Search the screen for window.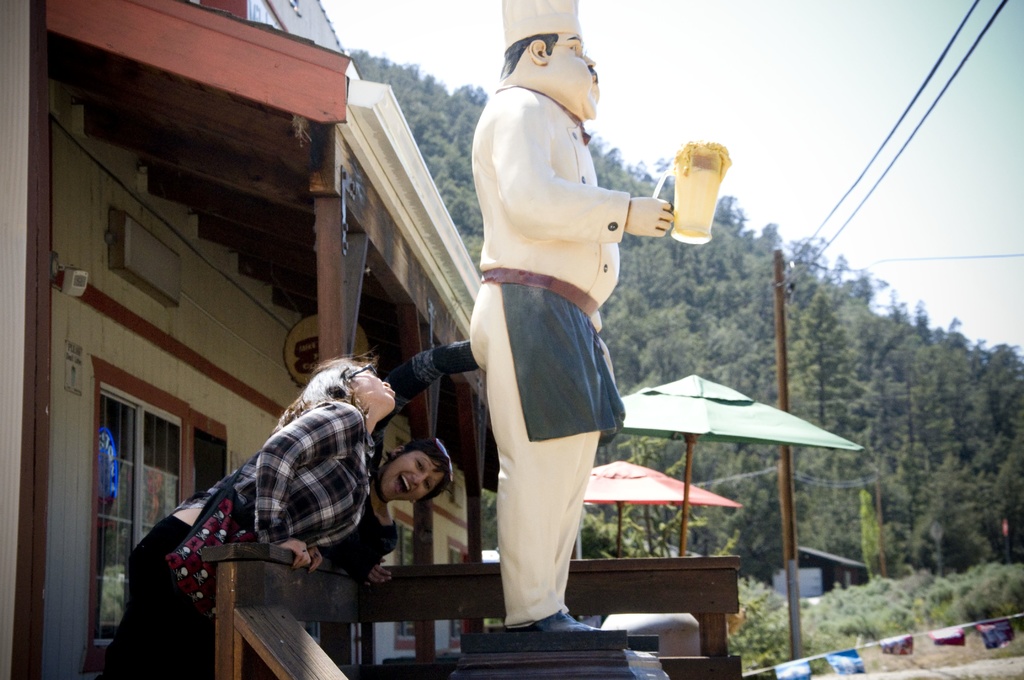
Found at [451, 544, 465, 640].
